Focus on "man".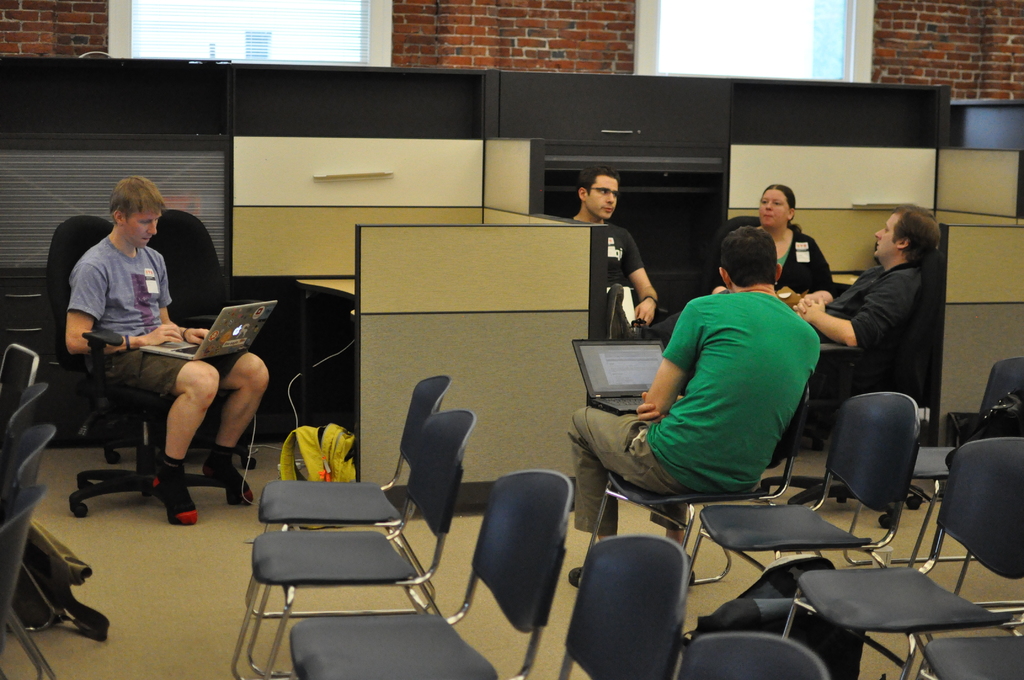
Focused at 568/168/657/336.
